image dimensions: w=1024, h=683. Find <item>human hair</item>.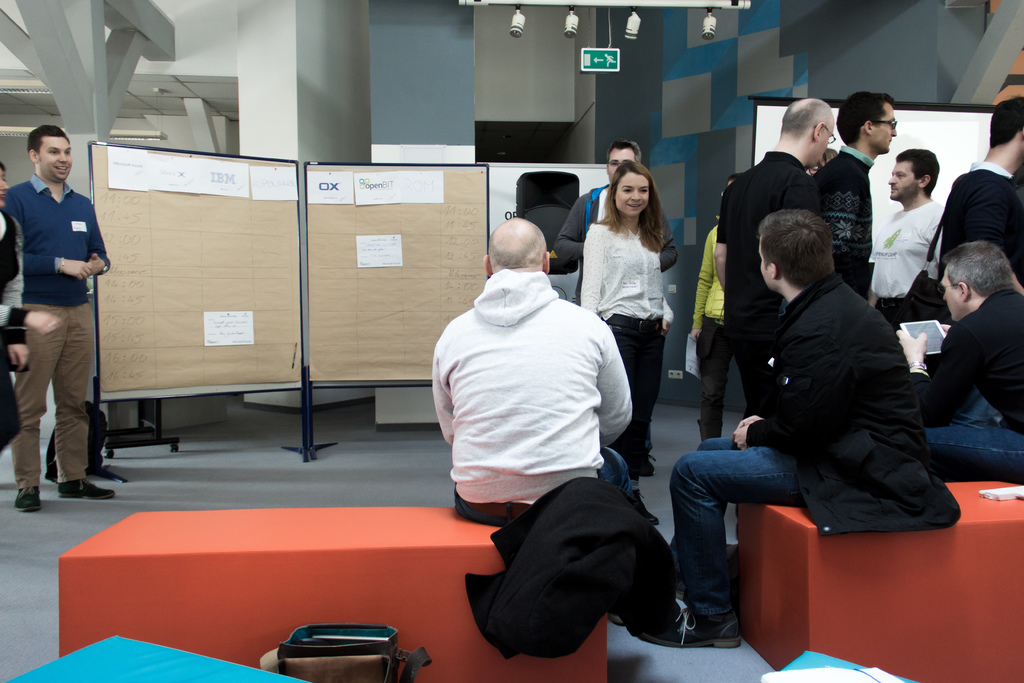
x1=724, y1=172, x2=746, y2=183.
